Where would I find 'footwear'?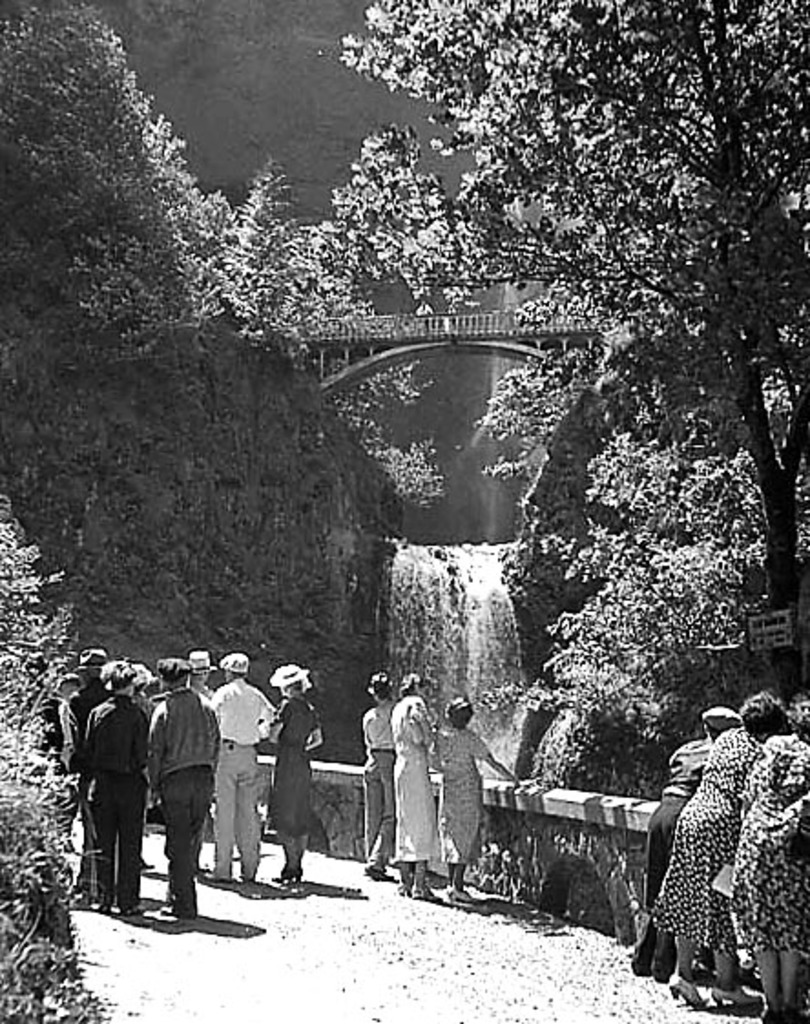
At x1=710 y1=980 x2=764 y2=1008.
